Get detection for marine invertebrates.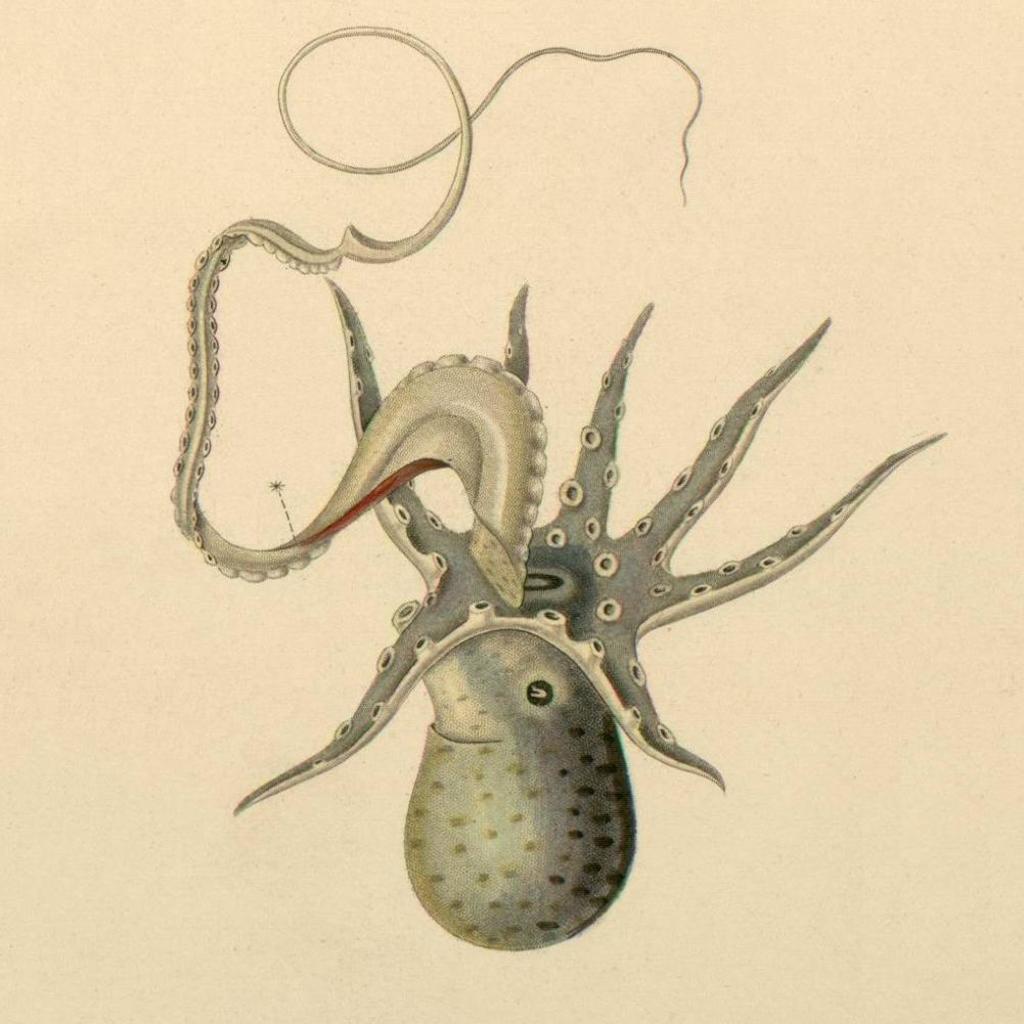
Detection: rect(175, 17, 948, 952).
